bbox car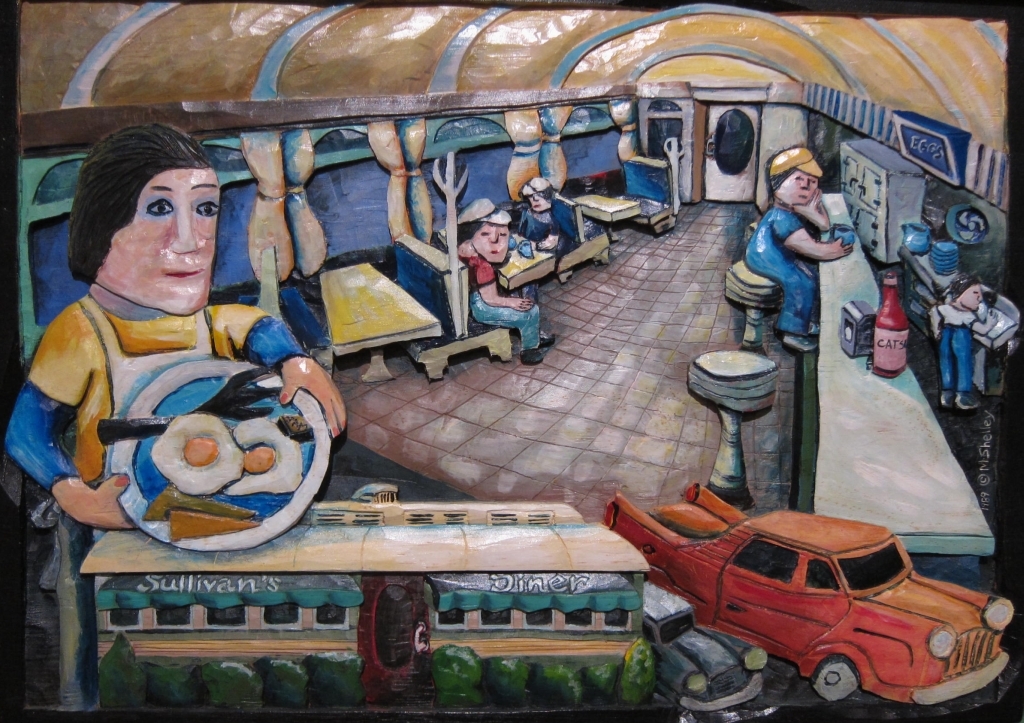
locate(641, 572, 771, 719)
